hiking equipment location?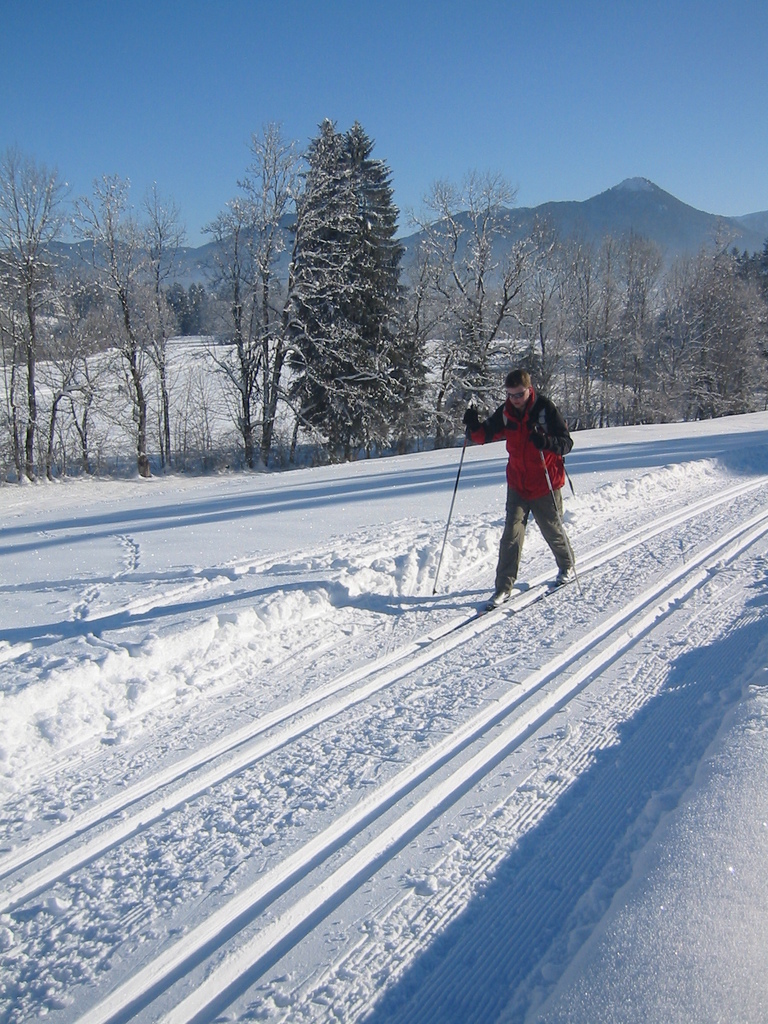
l=431, t=403, r=474, b=595
